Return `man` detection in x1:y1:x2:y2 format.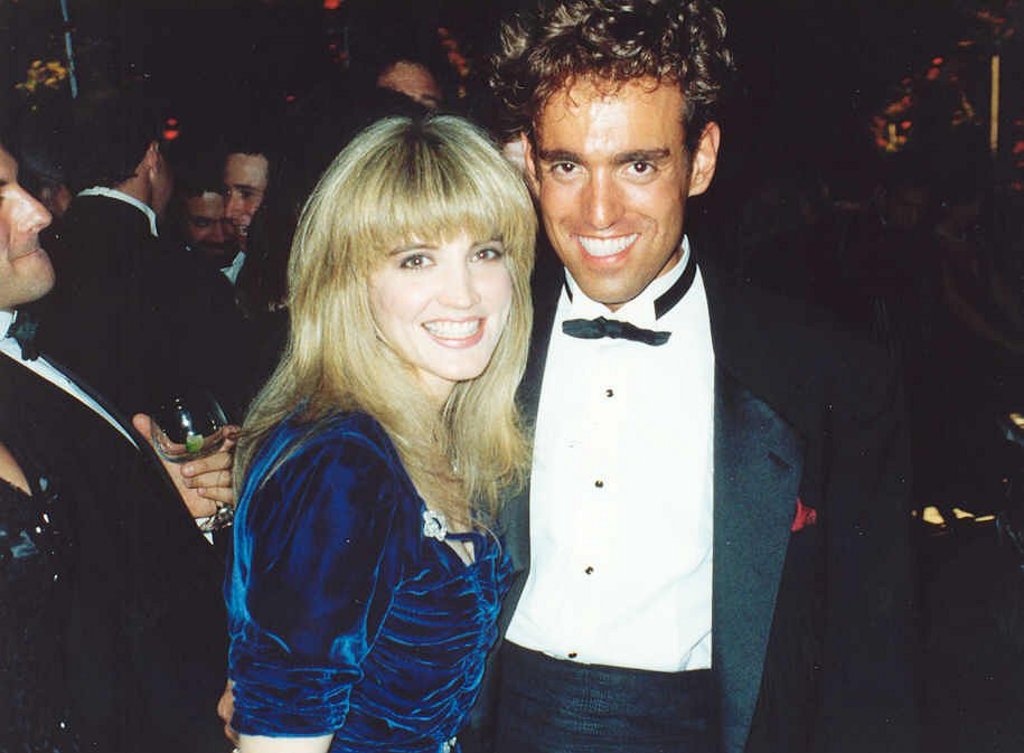
0:139:229:752.
